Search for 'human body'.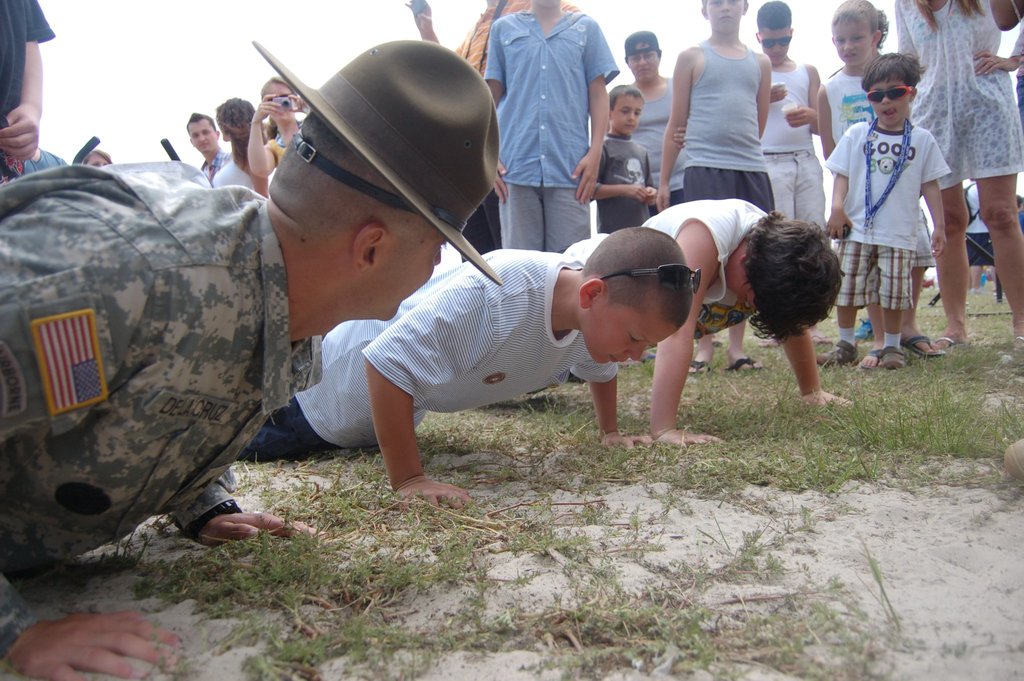
Found at BBox(406, 0, 580, 250).
